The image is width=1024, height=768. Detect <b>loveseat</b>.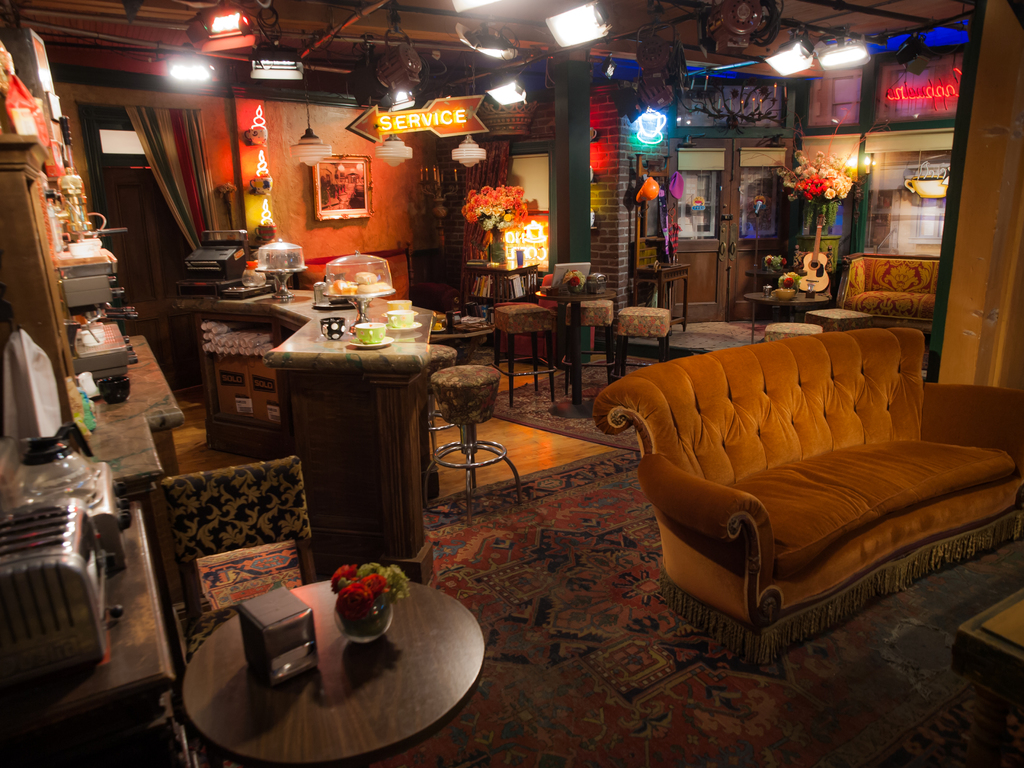
Detection: [595,329,1004,651].
